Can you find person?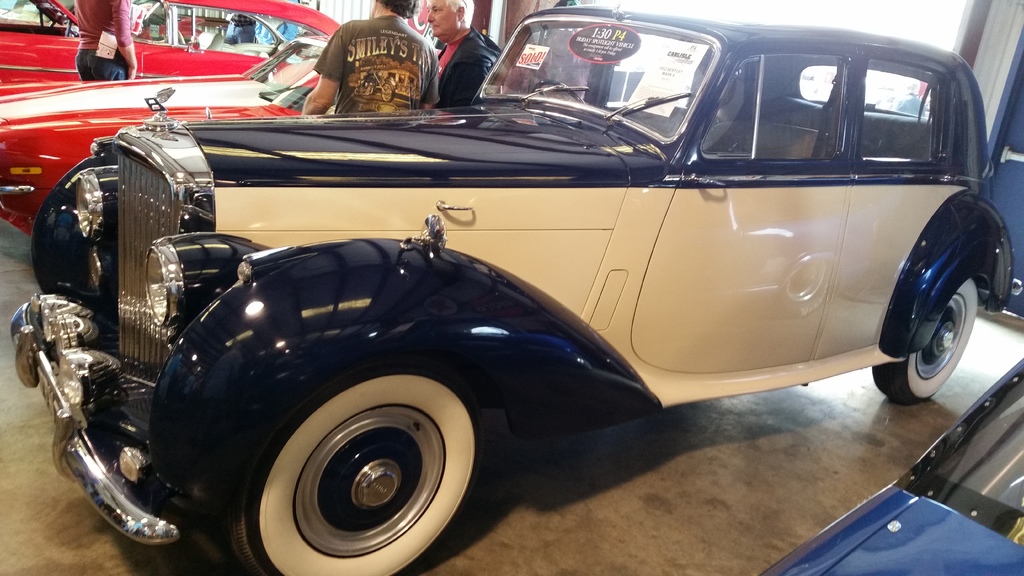
Yes, bounding box: 428/15/499/95.
